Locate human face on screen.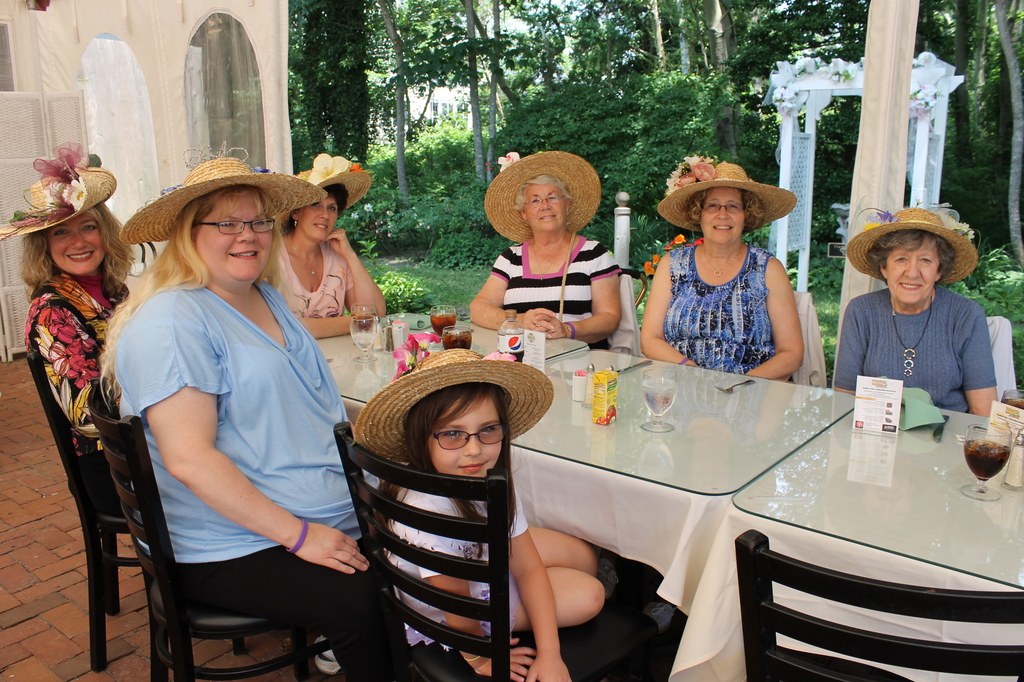
On screen at left=527, top=185, right=566, bottom=231.
